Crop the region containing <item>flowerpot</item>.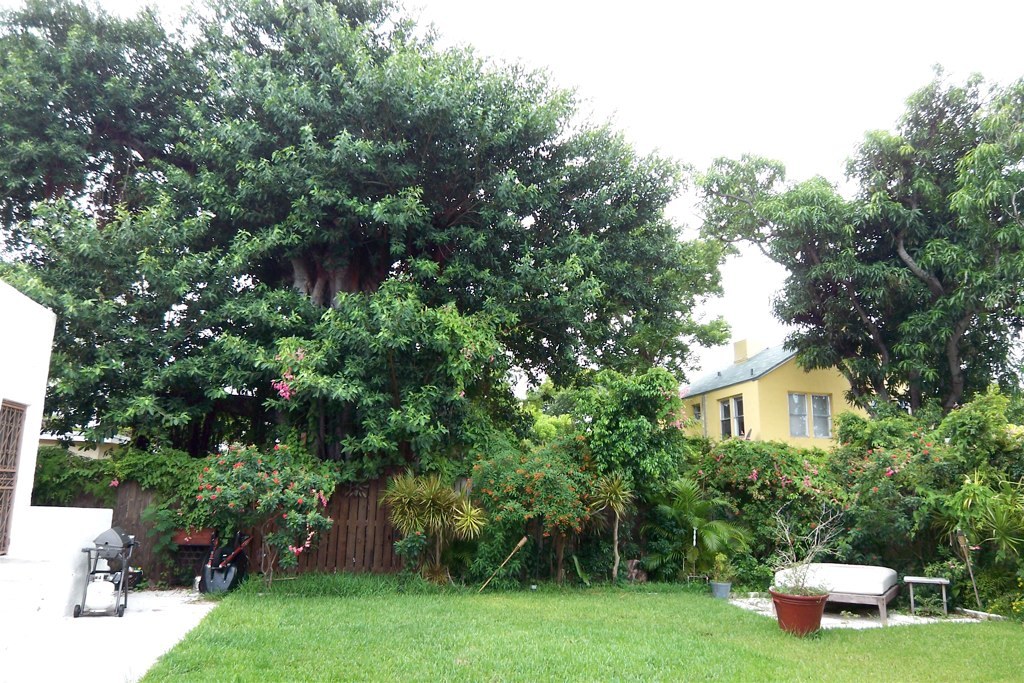
Crop region: detection(767, 583, 827, 636).
